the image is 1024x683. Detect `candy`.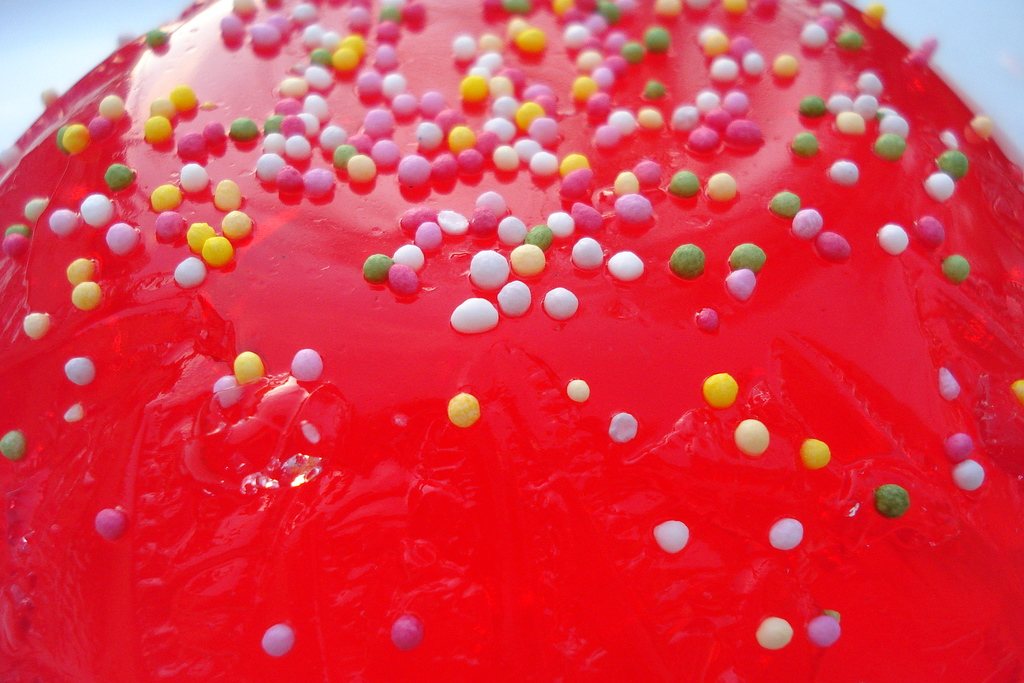
Detection: 0, 0, 1023, 654.
